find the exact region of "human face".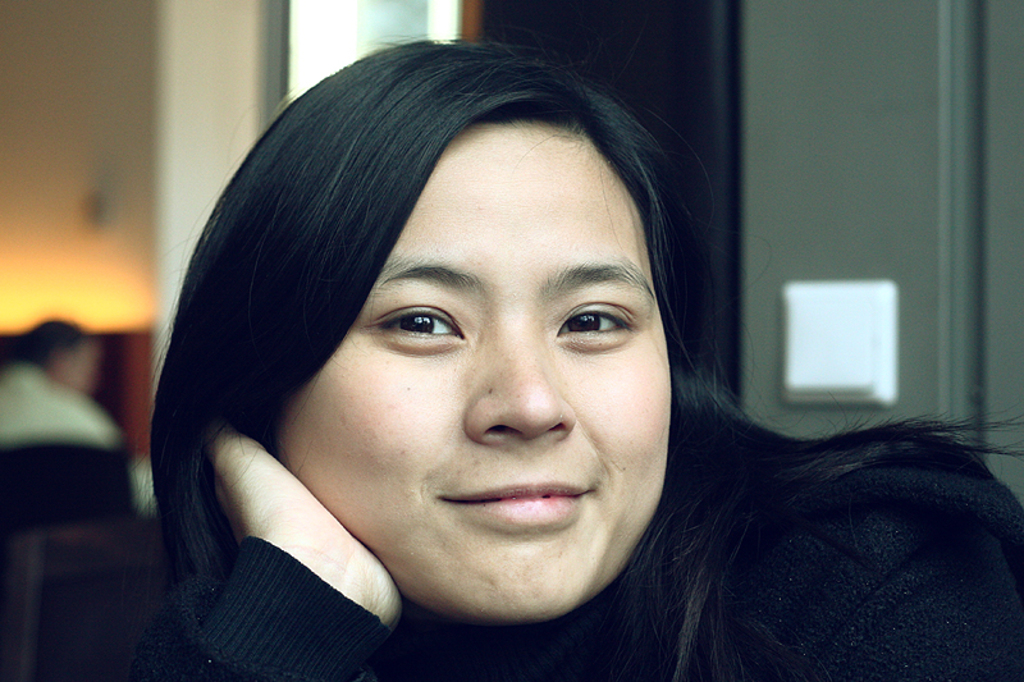
Exact region: {"x1": 275, "y1": 124, "x2": 668, "y2": 619}.
